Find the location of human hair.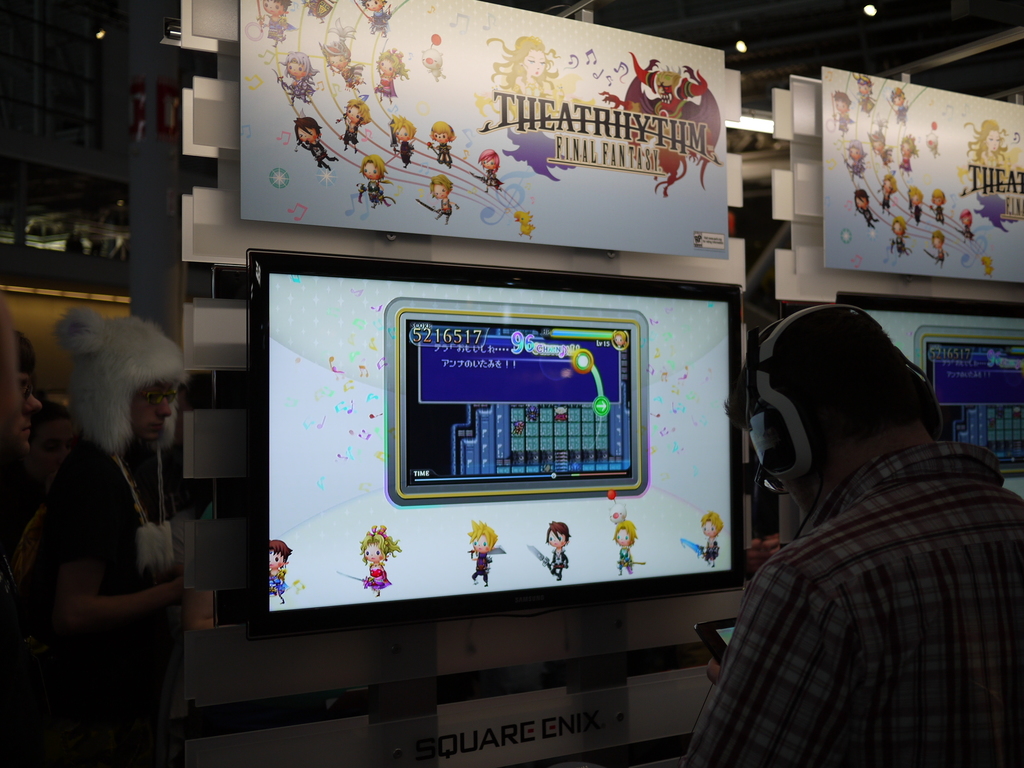
Location: [965, 116, 1007, 161].
